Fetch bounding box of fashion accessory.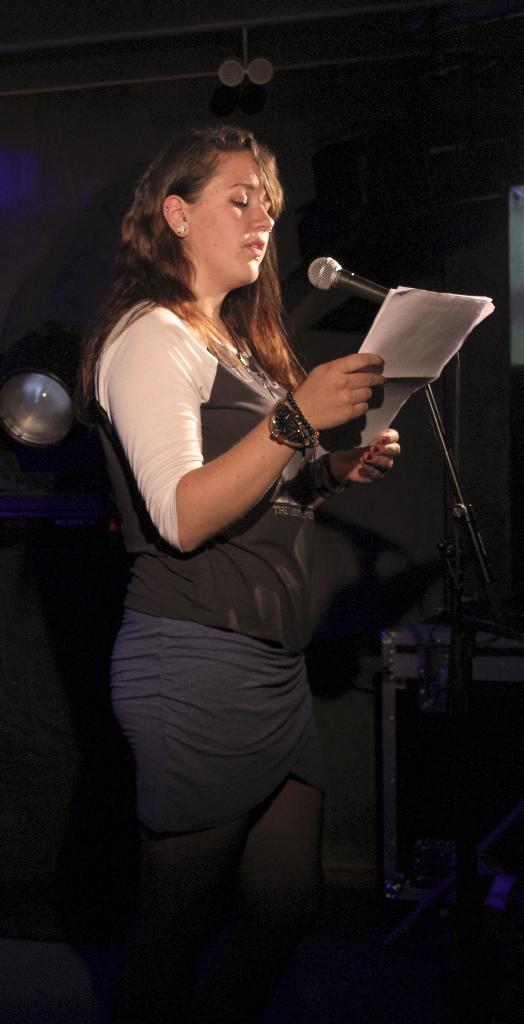
Bbox: (274, 397, 322, 444).
